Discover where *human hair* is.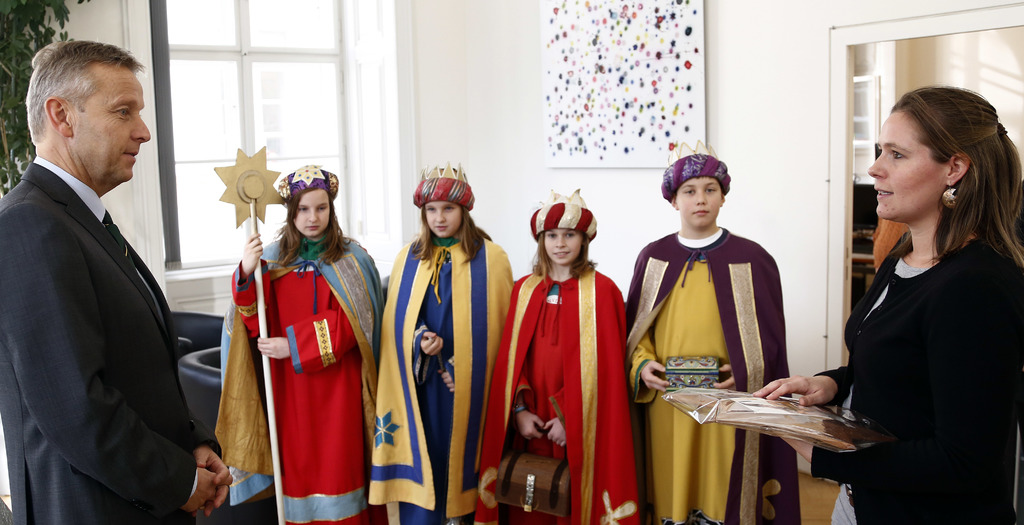
Discovered at <bbox>22, 37, 142, 145</bbox>.
